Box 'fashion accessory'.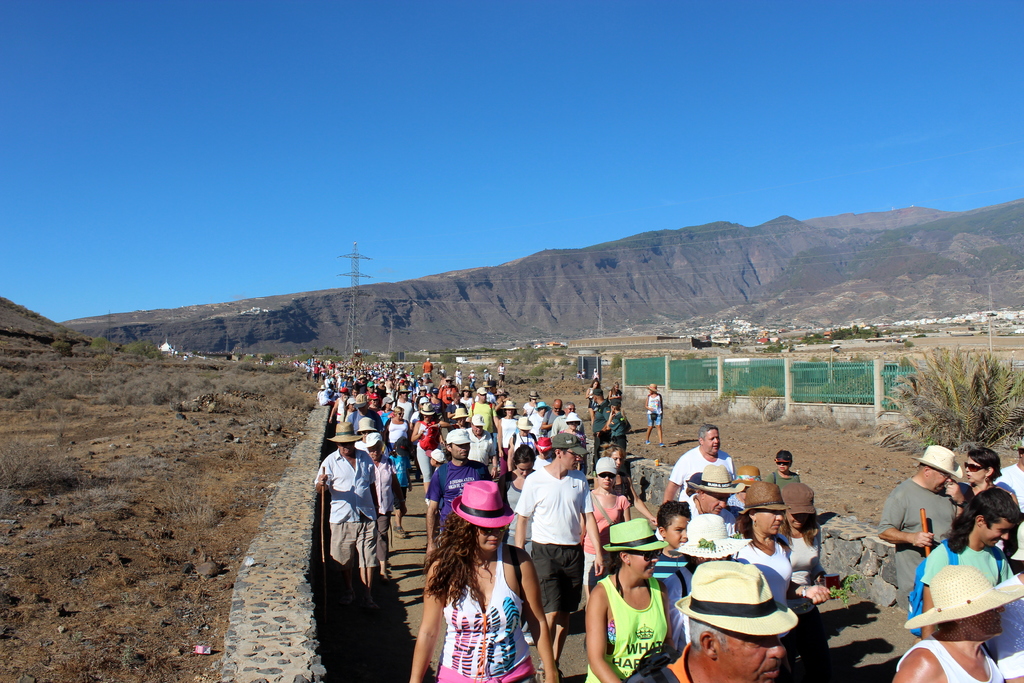
region(914, 441, 965, 484).
